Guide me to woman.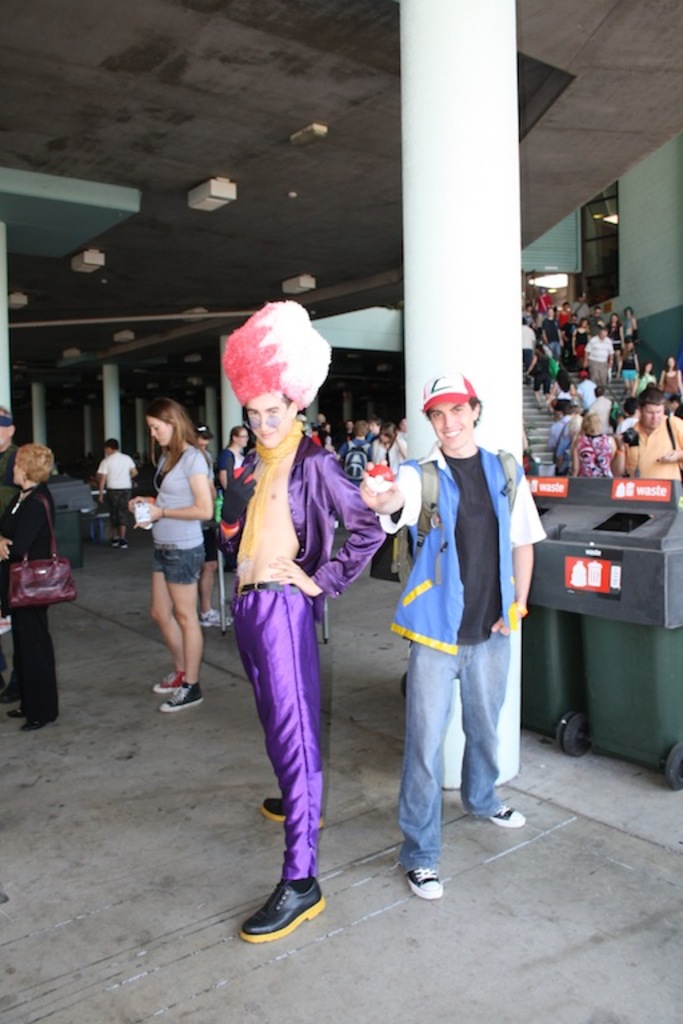
Guidance: (659,353,682,400).
